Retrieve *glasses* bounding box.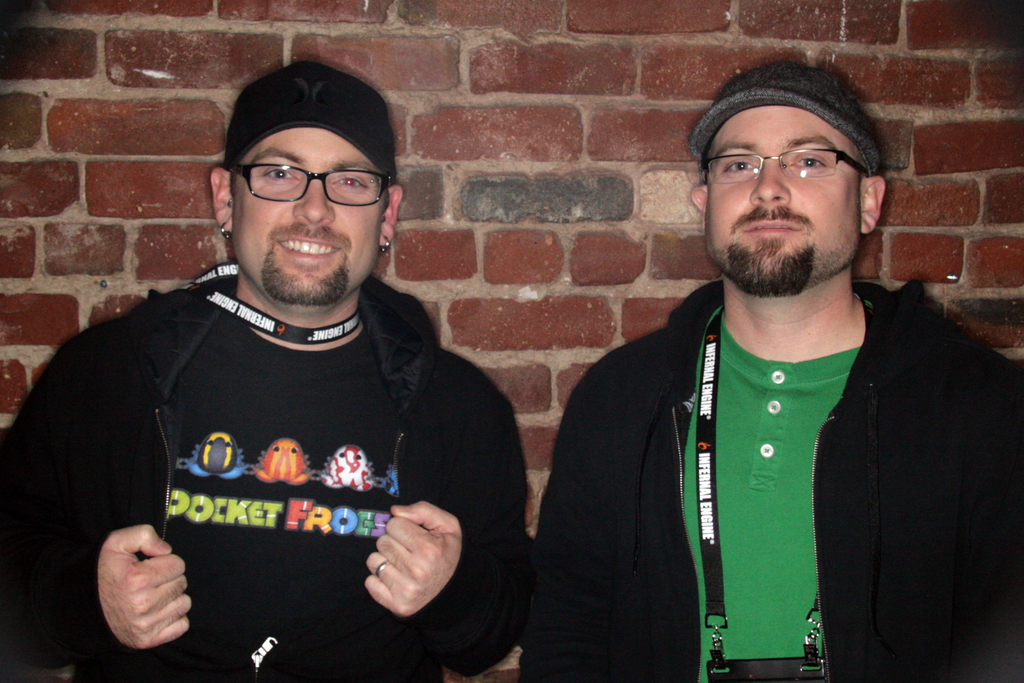
Bounding box: left=217, top=145, right=389, bottom=210.
